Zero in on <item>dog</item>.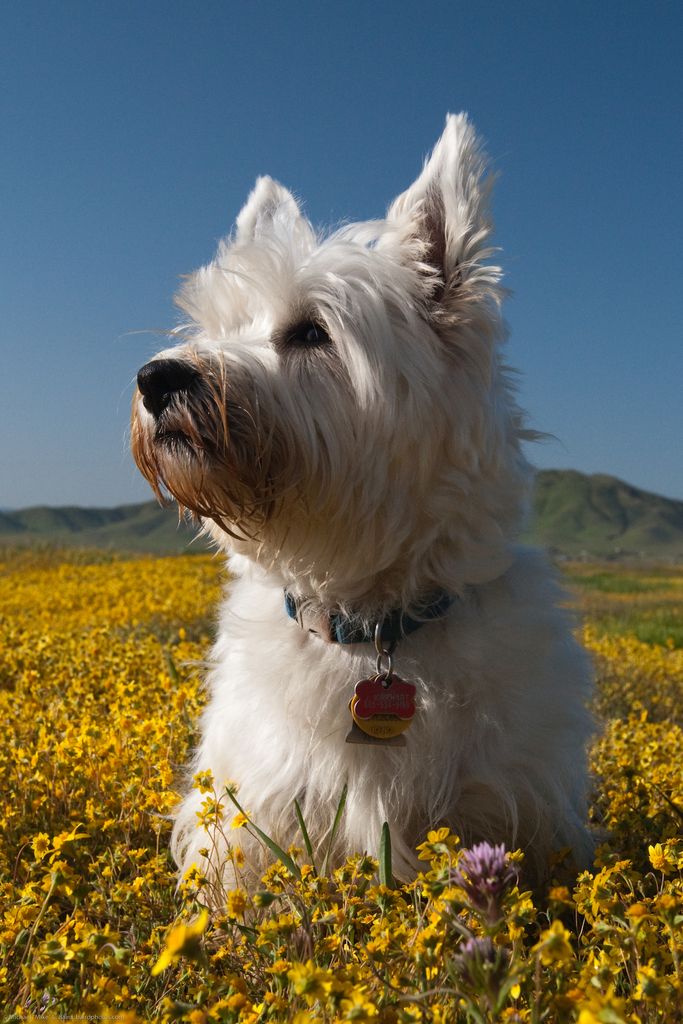
Zeroed in: [x1=115, y1=111, x2=600, y2=911].
